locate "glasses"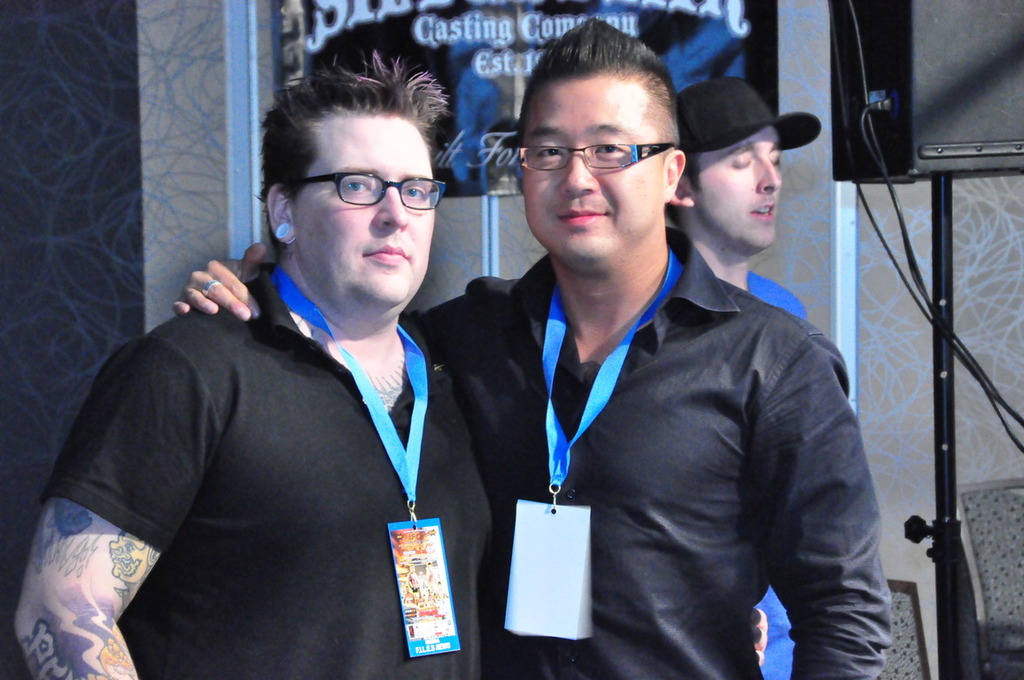
left=290, top=160, right=442, bottom=211
